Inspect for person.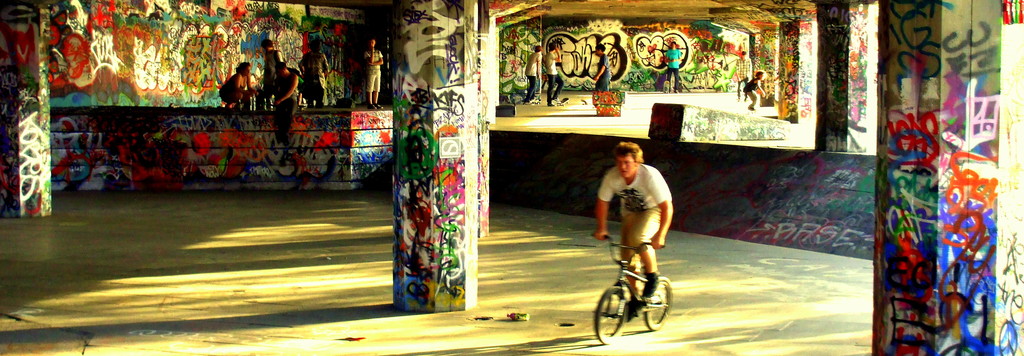
Inspection: <bbox>595, 43, 611, 89</bbox>.
